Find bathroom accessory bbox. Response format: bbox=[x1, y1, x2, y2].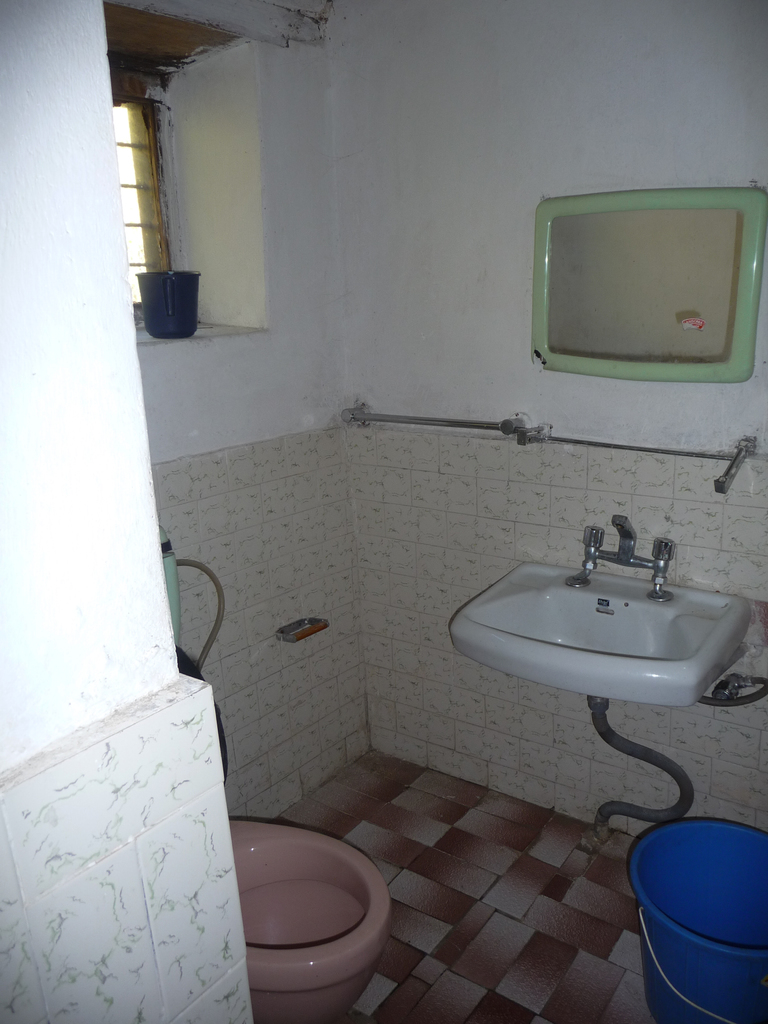
bbox=[340, 404, 525, 436].
